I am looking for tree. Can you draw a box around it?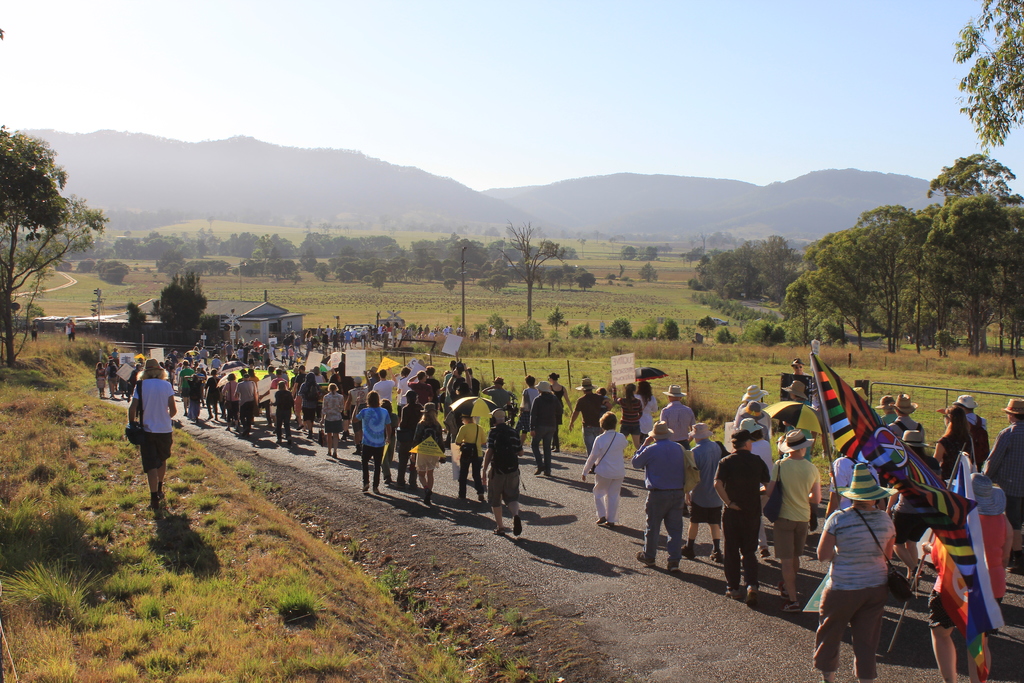
Sure, the bounding box is Rect(4, 135, 108, 313).
